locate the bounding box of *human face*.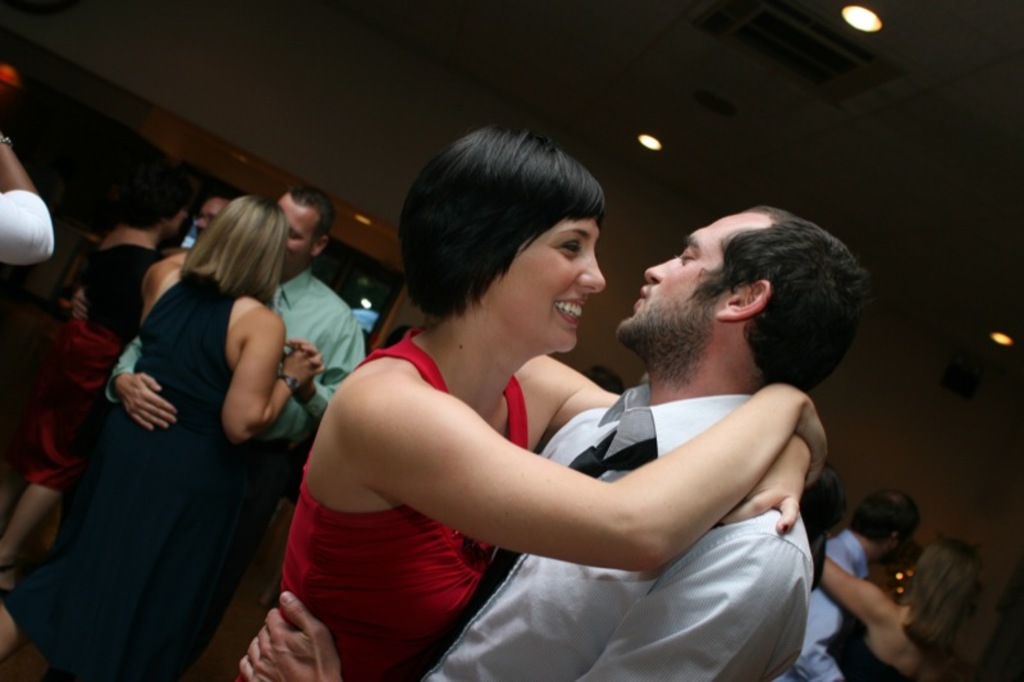
Bounding box: crop(614, 210, 764, 335).
